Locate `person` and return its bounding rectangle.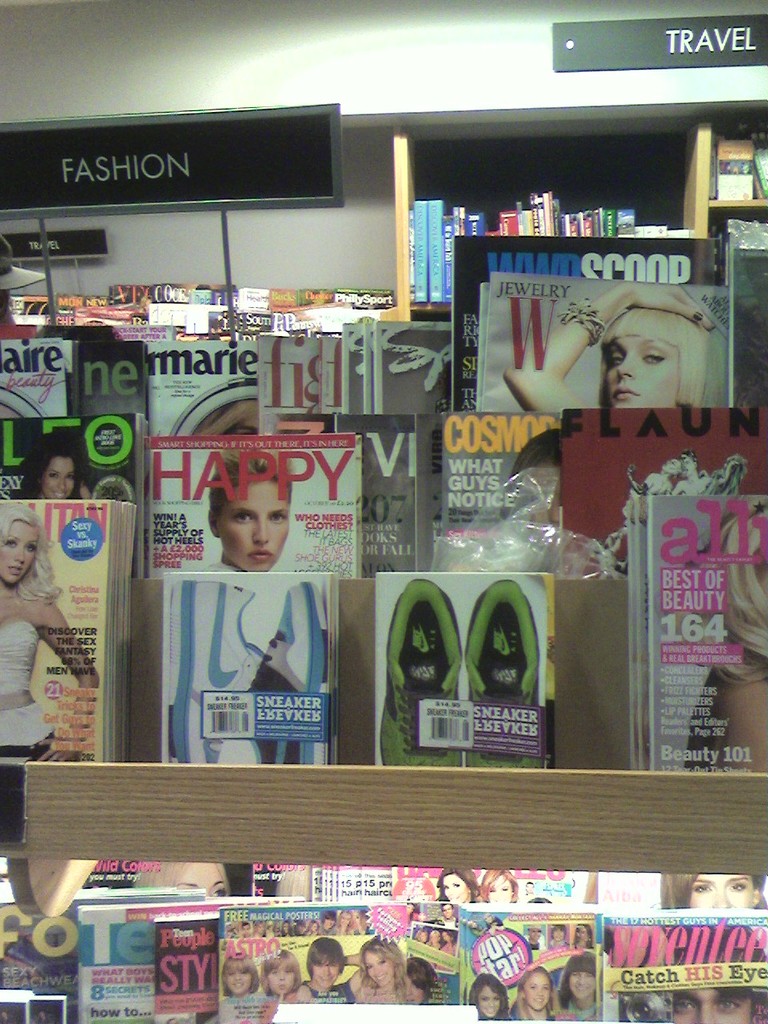
<bbox>478, 866, 513, 908</bbox>.
